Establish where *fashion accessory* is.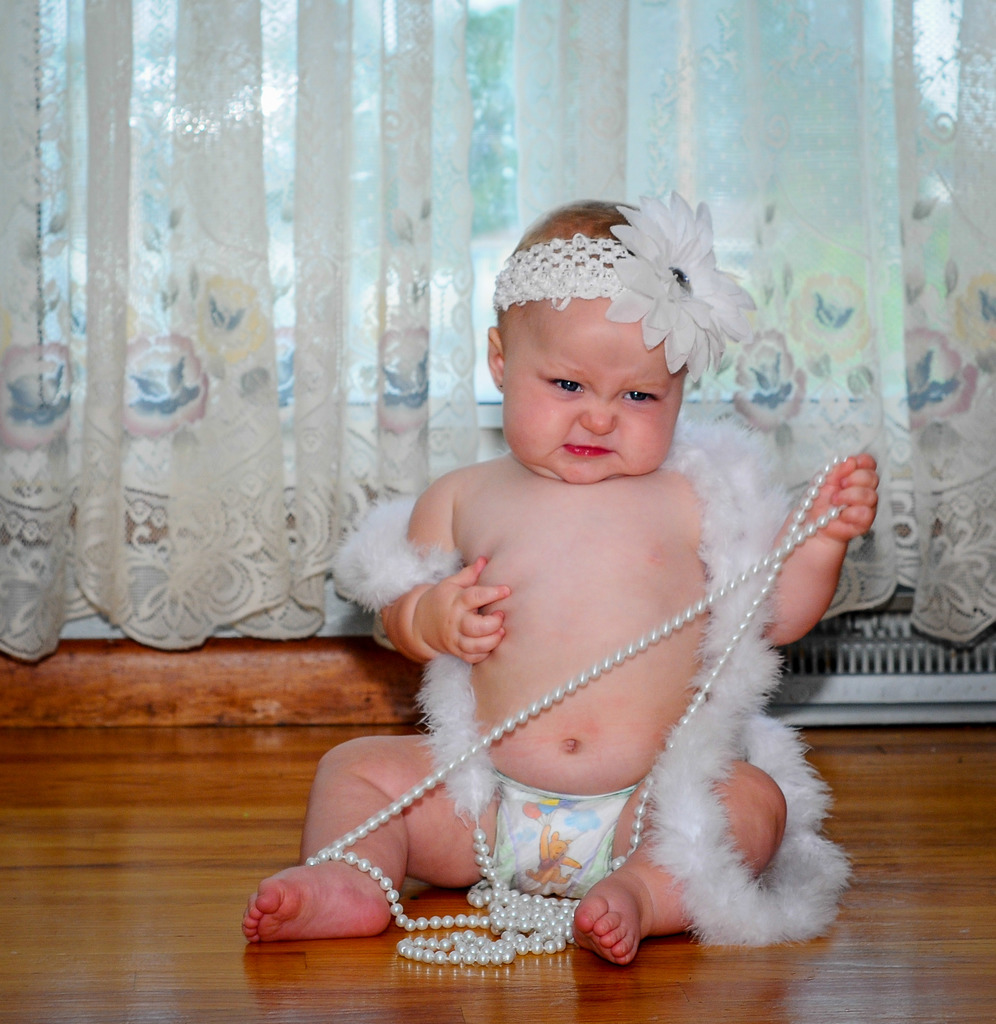
Established at bbox=(318, 407, 849, 942).
